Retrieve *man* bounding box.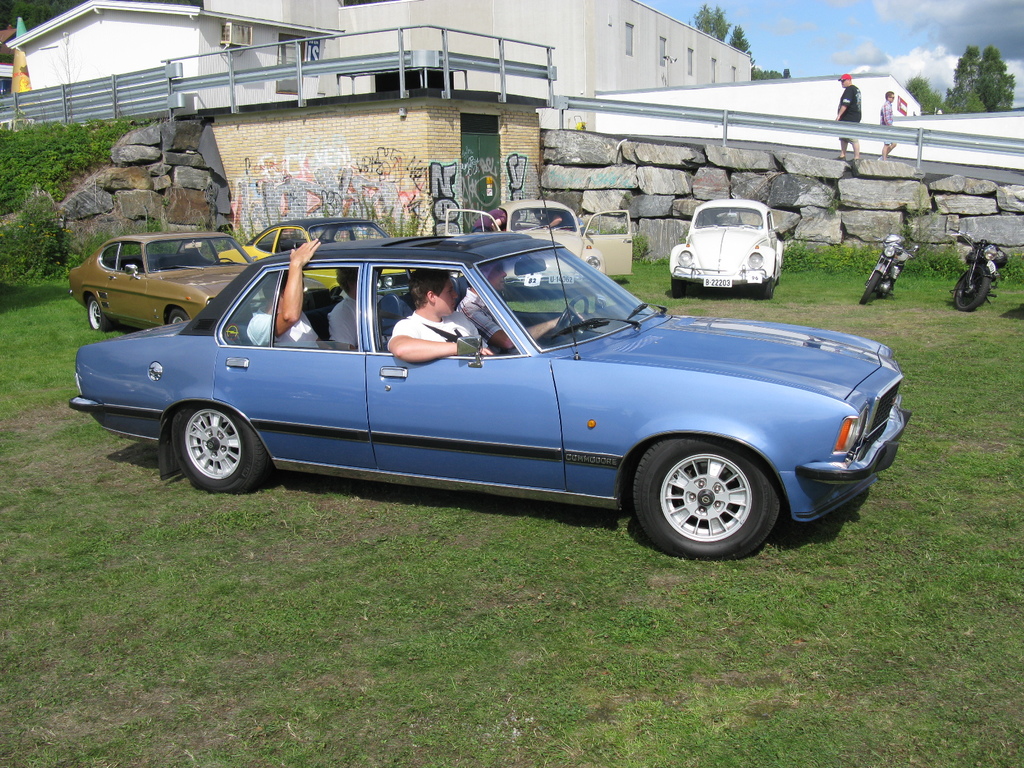
Bounding box: (466,200,523,241).
